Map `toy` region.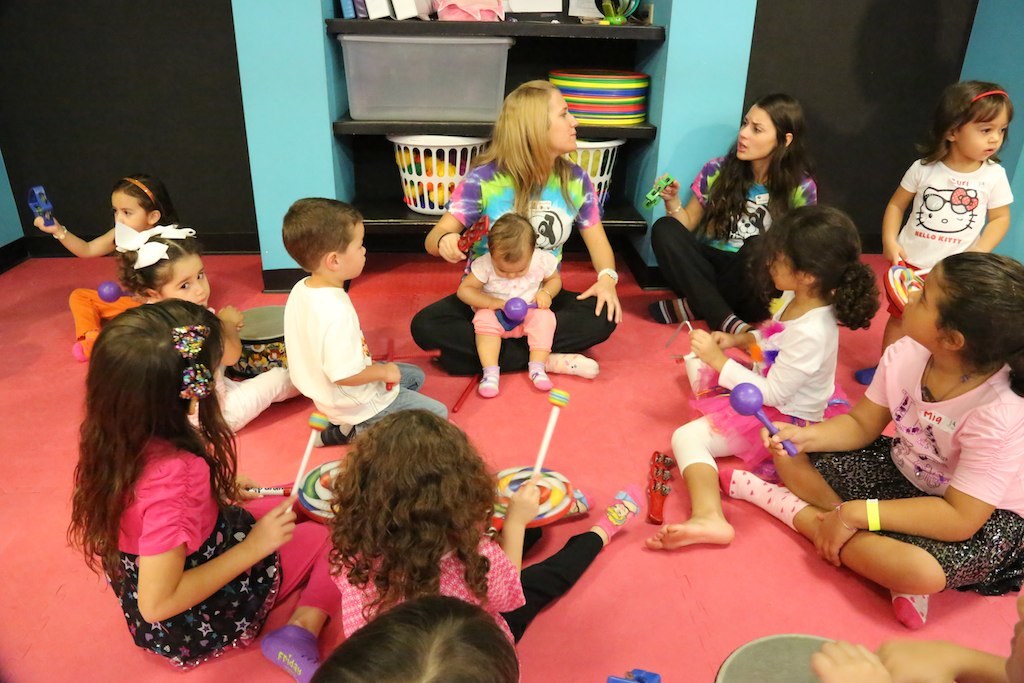
Mapped to [x1=26, y1=184, x2=60, y2=228].
